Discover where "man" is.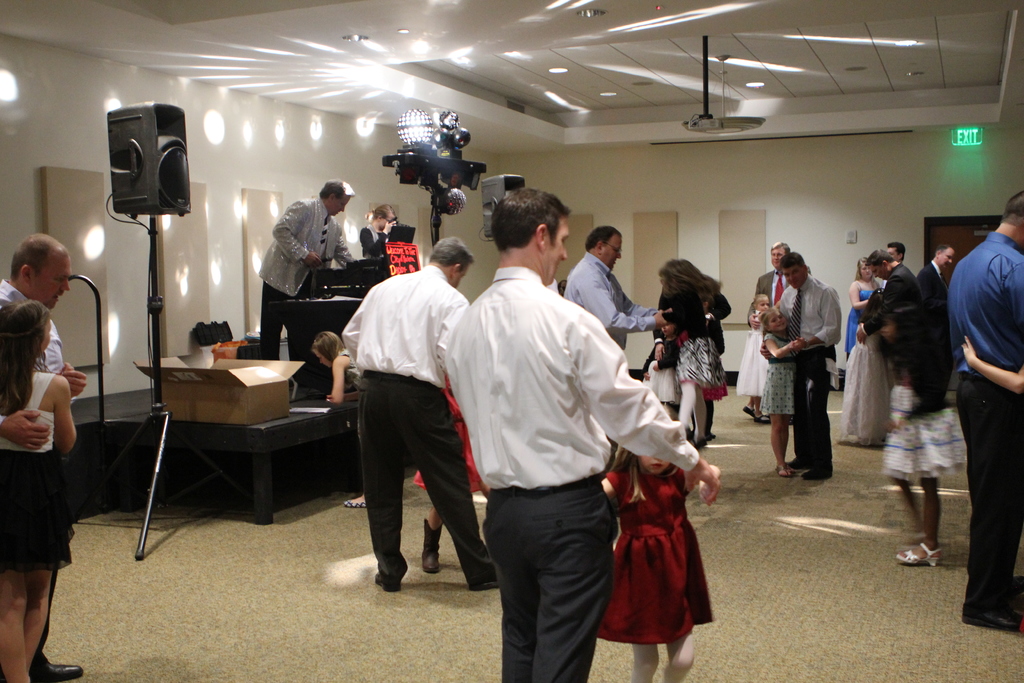
Discovered at 259,178,359,390.
